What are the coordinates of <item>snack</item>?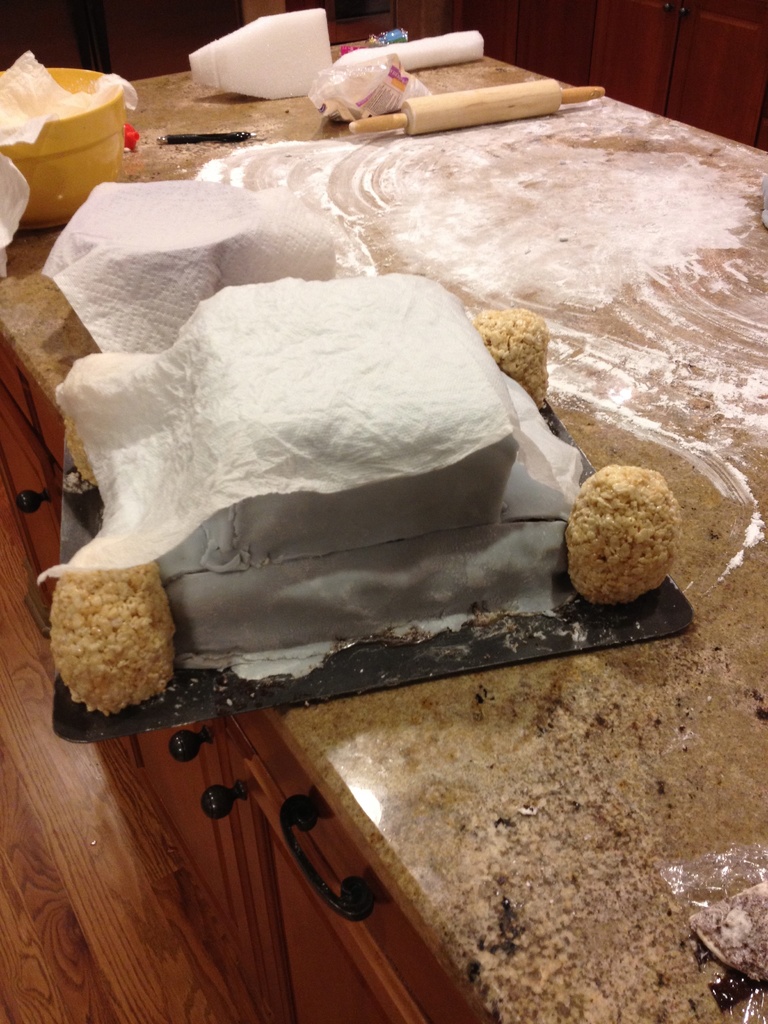
detection(568, 465, 677, 603).
